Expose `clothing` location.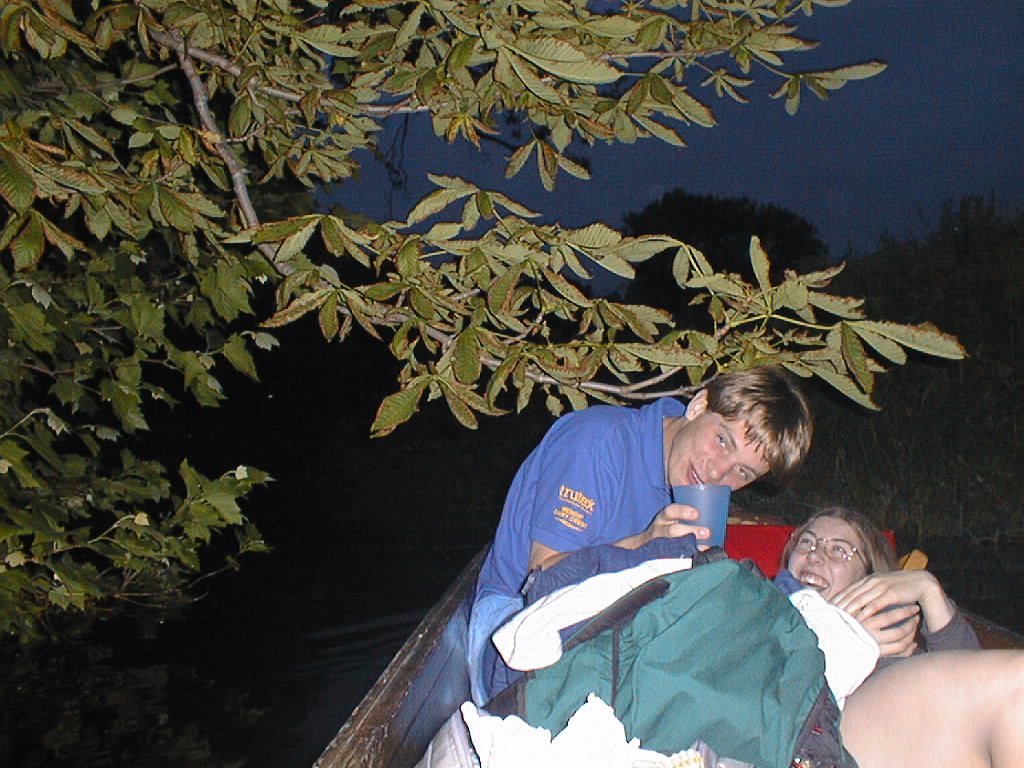
Exposed at bbox=(460, 394, 686, 699).
